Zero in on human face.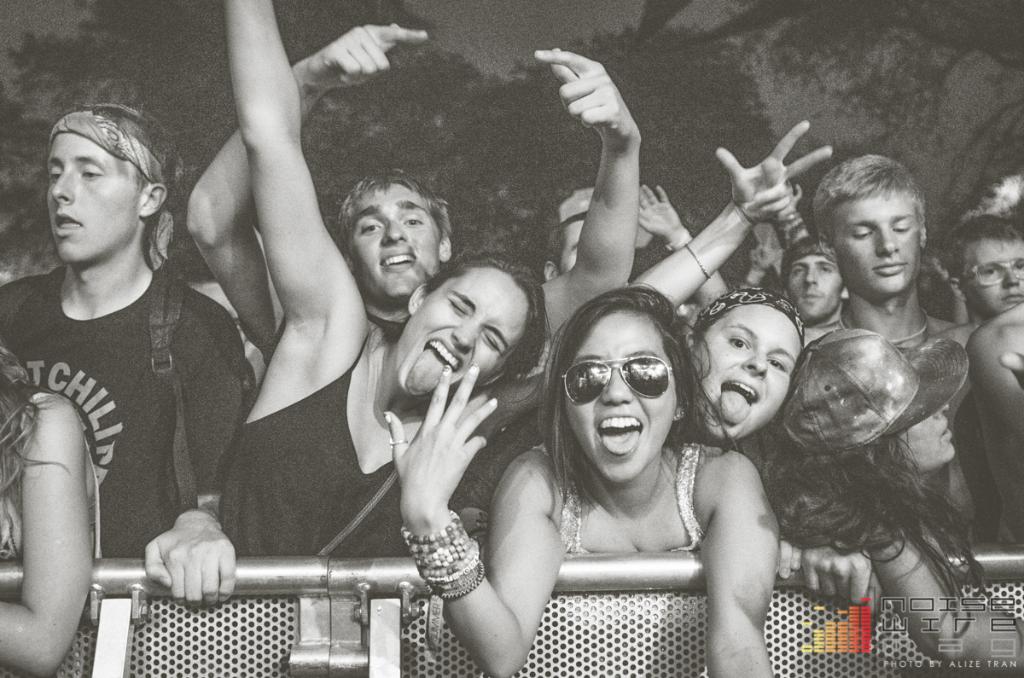
Zeroed in: box=[46, 130, 139, 265].
